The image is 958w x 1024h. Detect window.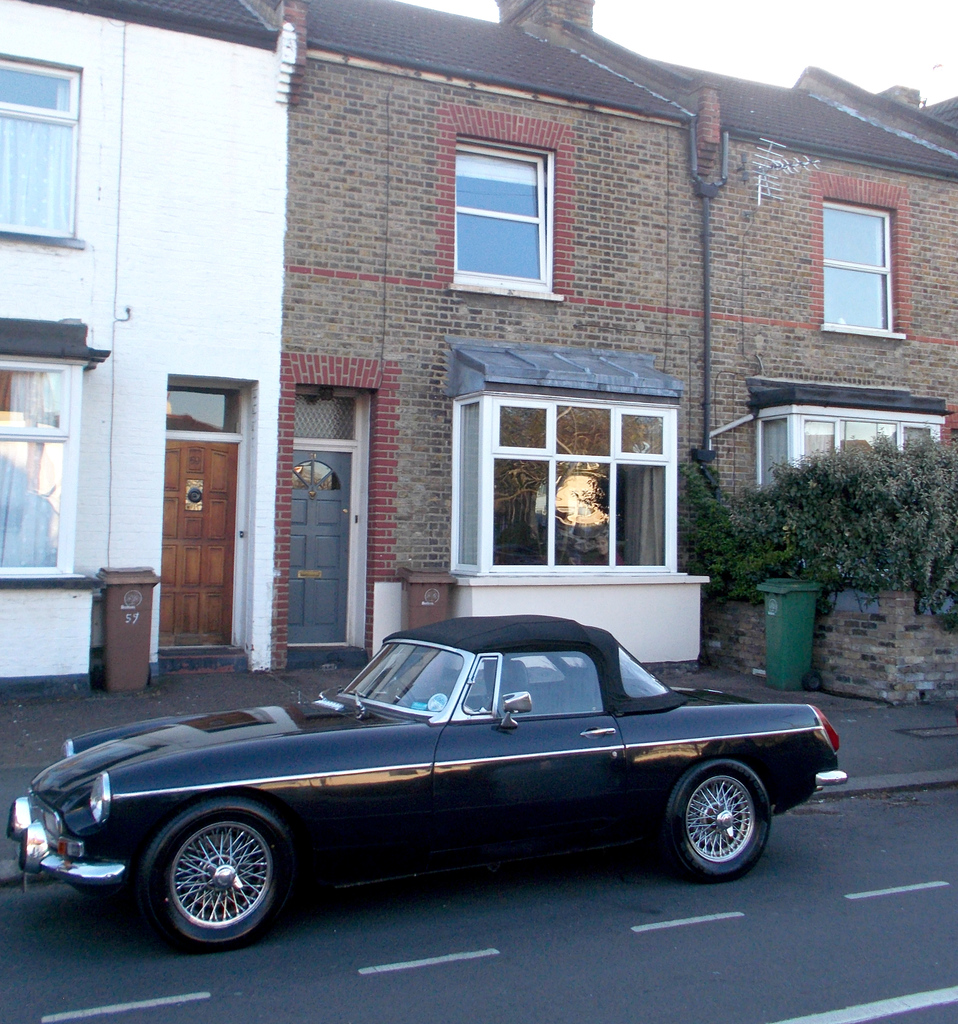
Detection: detection(0, 356, 79, 581).
